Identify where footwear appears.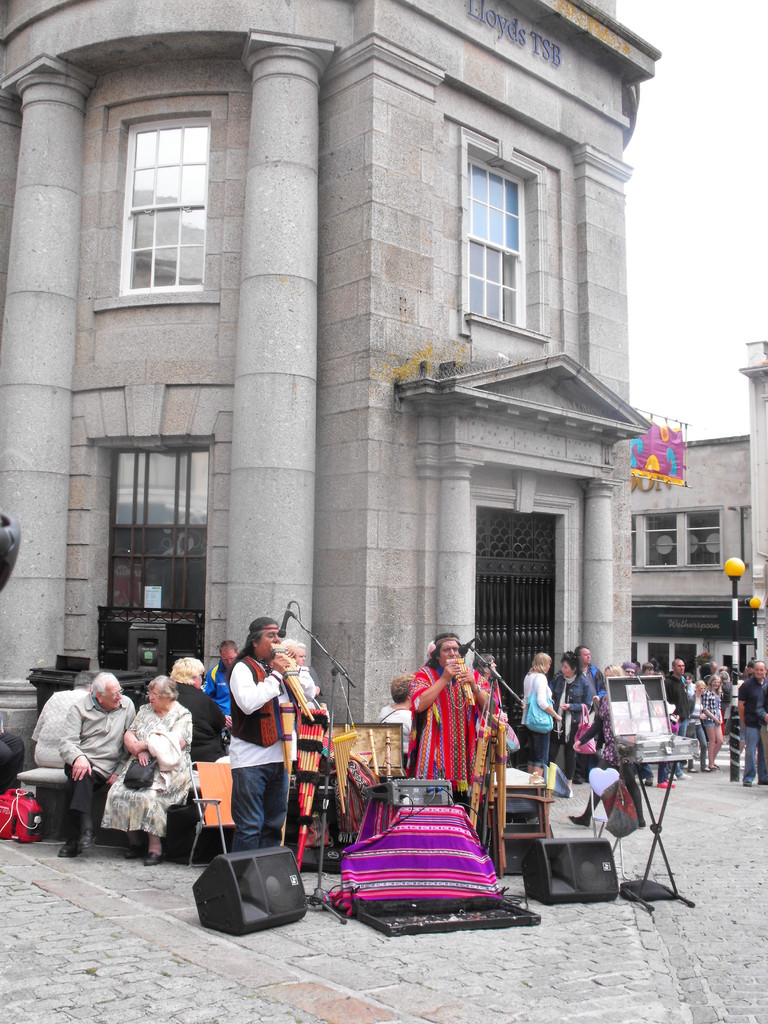
Appears at (567,785,573,799).
